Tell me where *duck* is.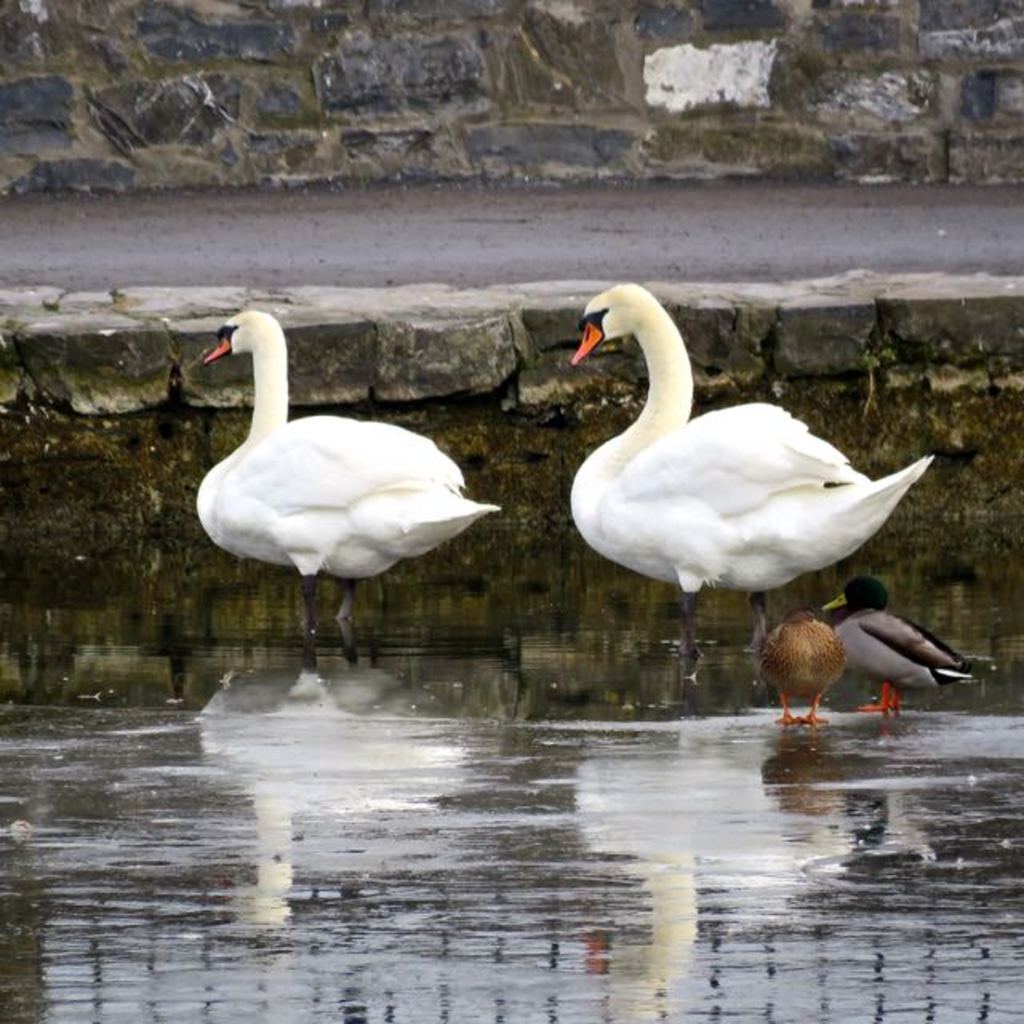
*duck* is at rect(816, 574, 962, 715).
